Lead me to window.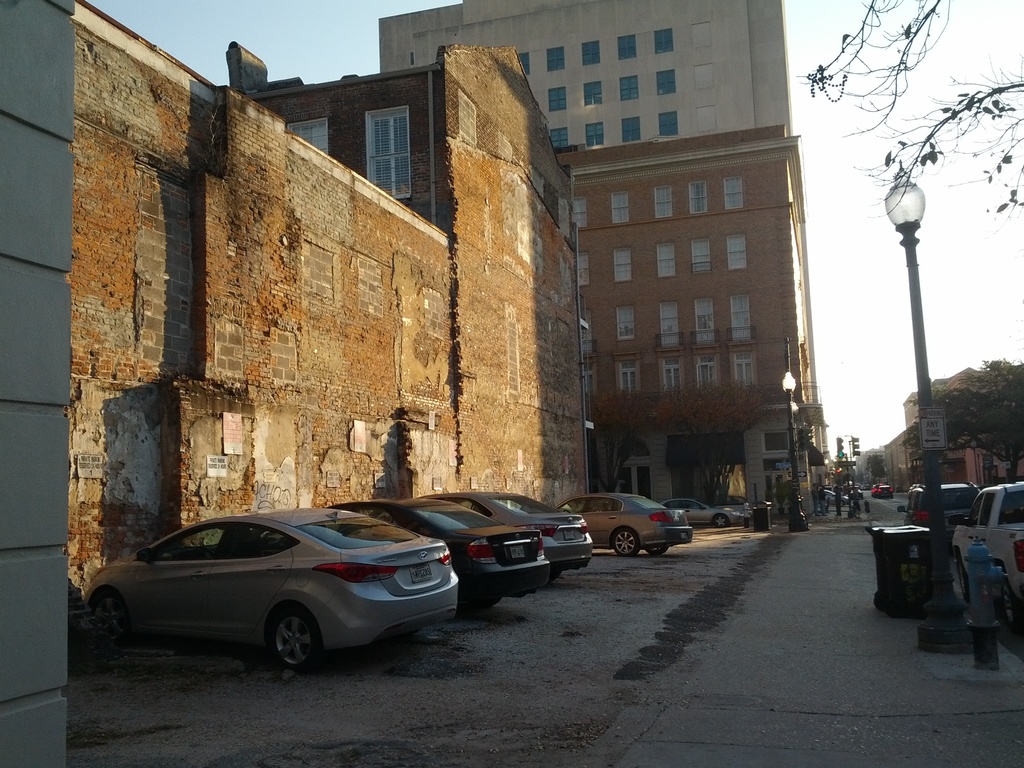
Lead to bbox(620, 358, 641, 397).
